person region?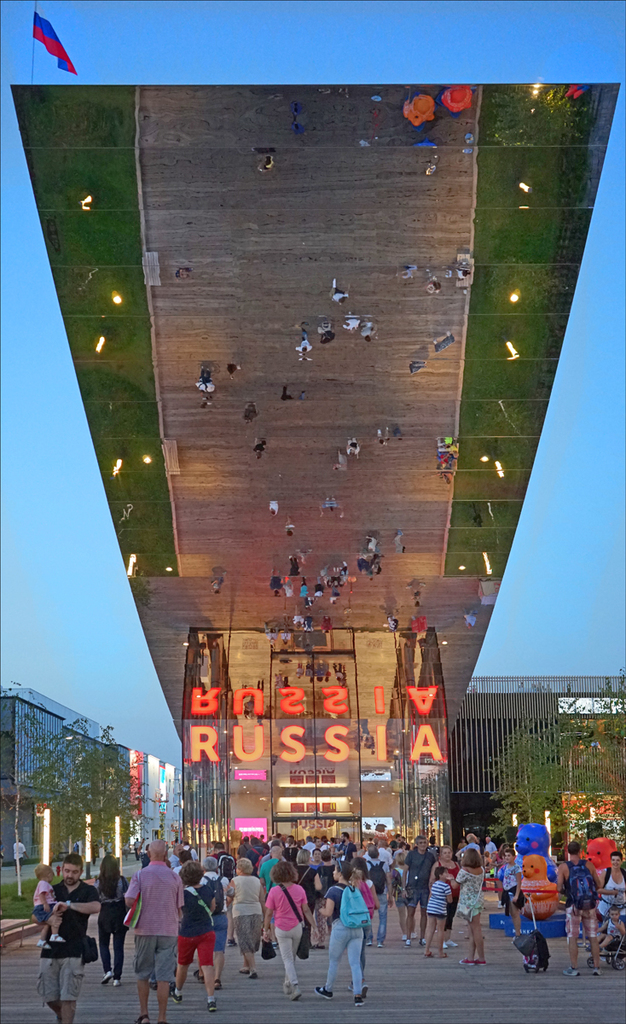
rect(599, 903, 625, 952)
